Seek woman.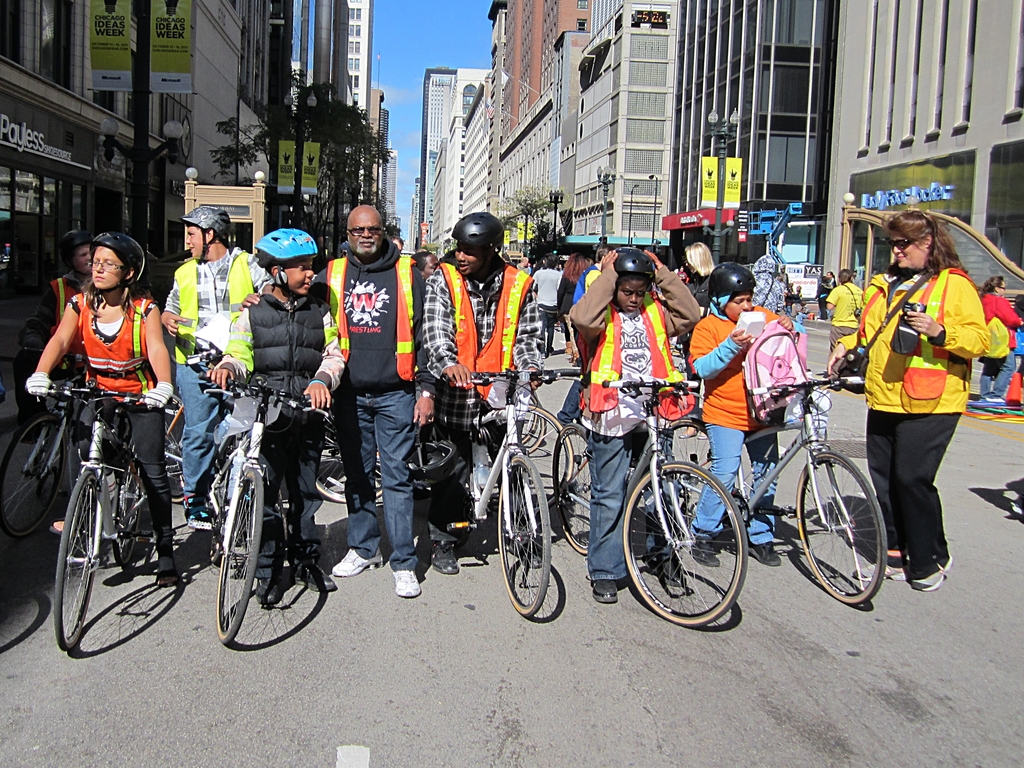
bbox=[828, 210, 989, 590].
